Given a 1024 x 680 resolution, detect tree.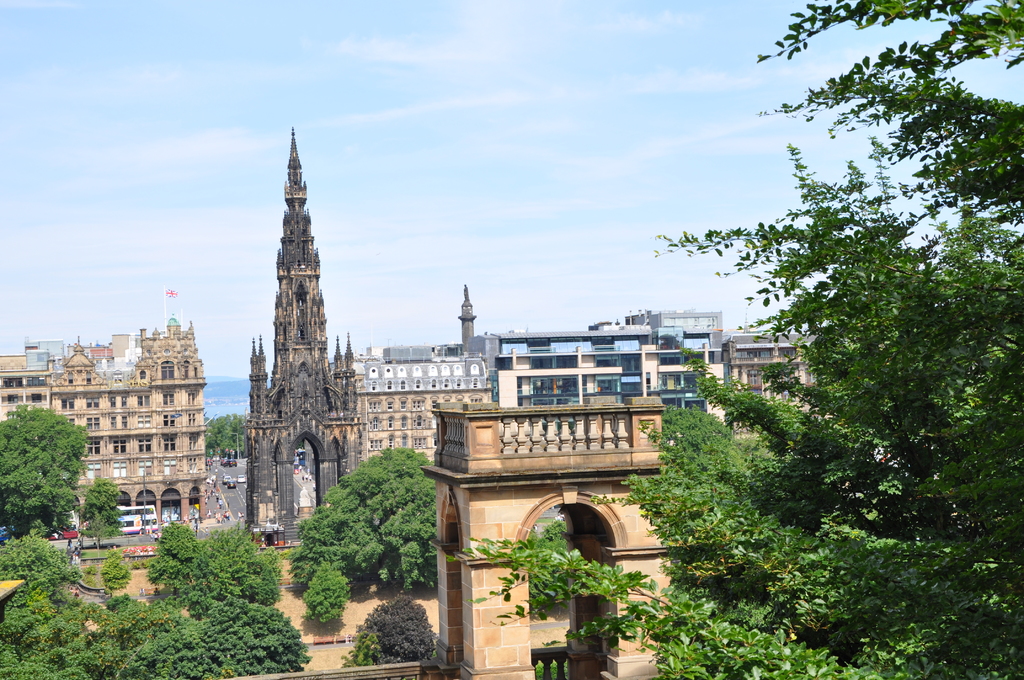
93 547 147 592.
